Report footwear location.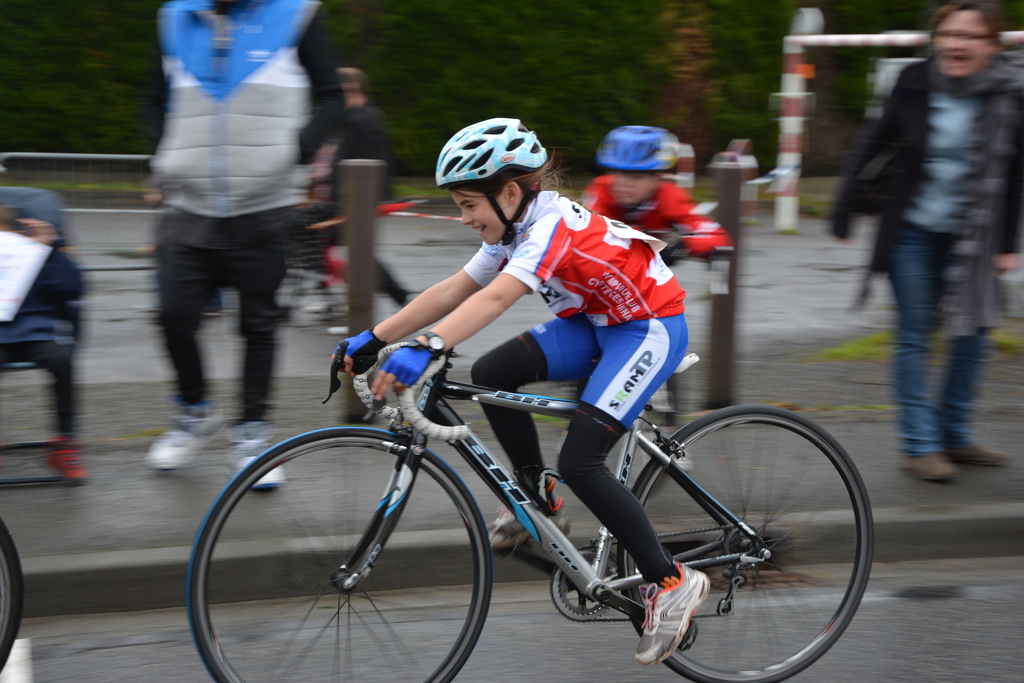
Report: [left=45, top=444, right=87, bottom=486].
